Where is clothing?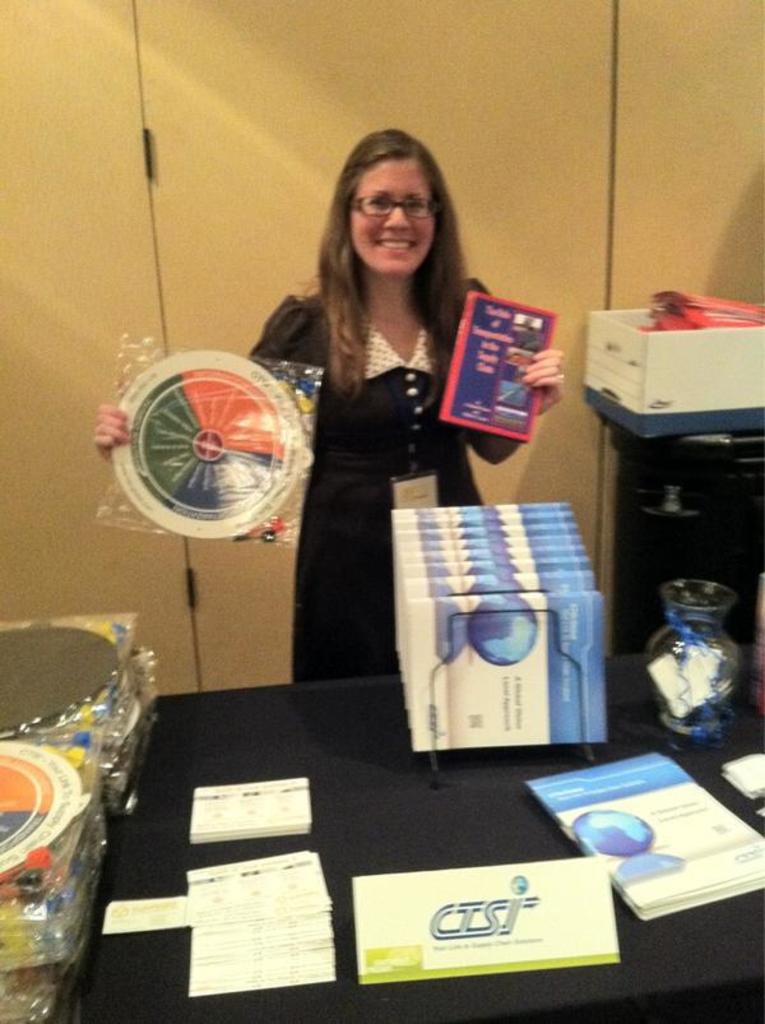
detection(246, 218, 491, 666).
